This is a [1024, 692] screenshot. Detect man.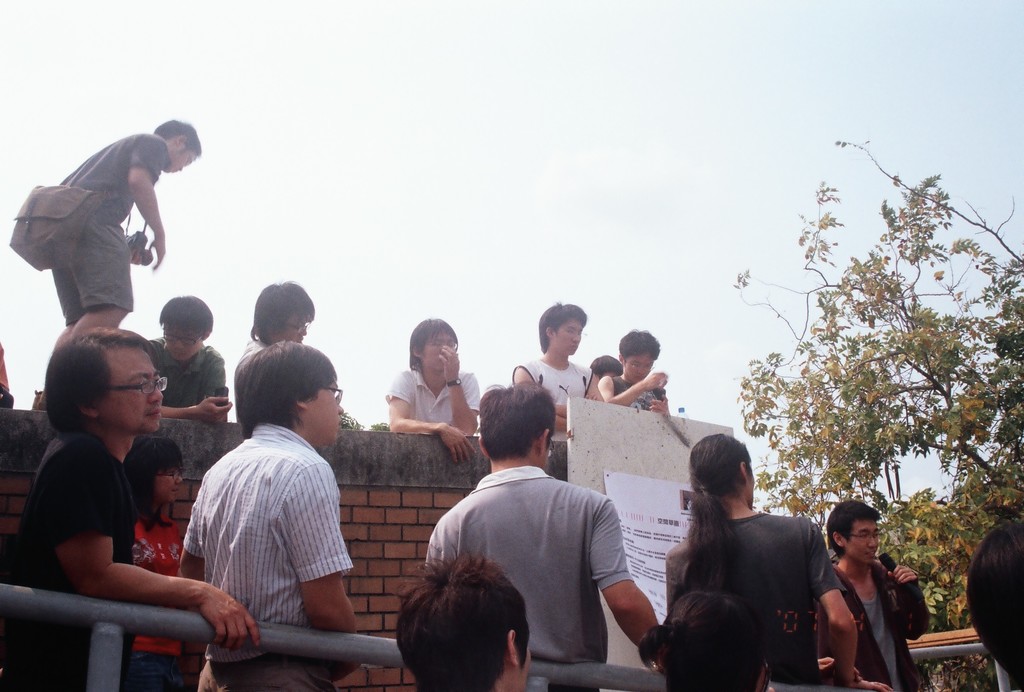
971,516,1023,691.
